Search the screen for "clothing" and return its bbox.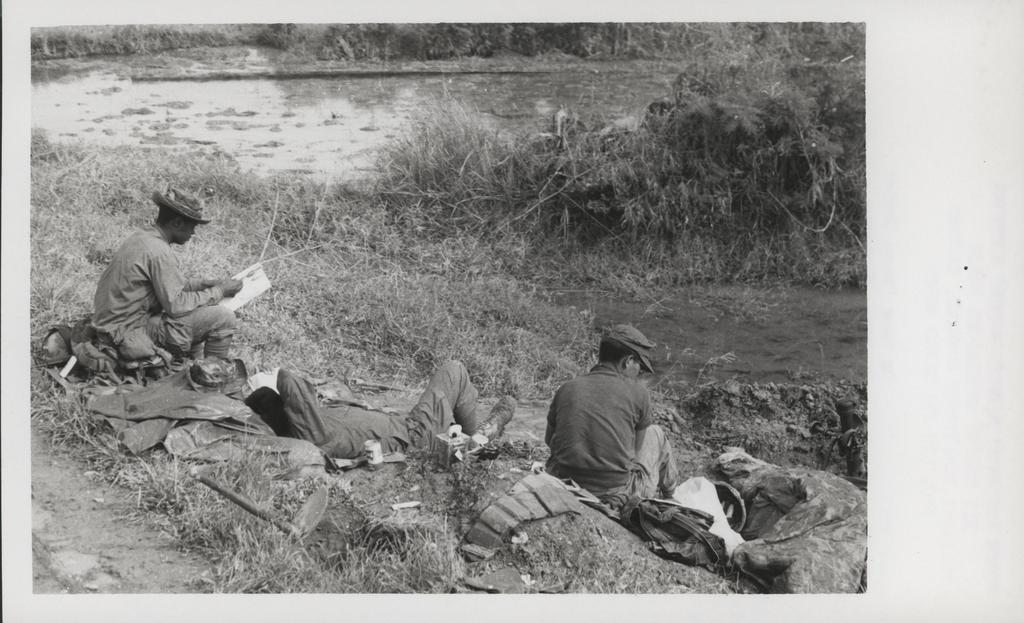
Found: box=[544, 360, 676, 514].
